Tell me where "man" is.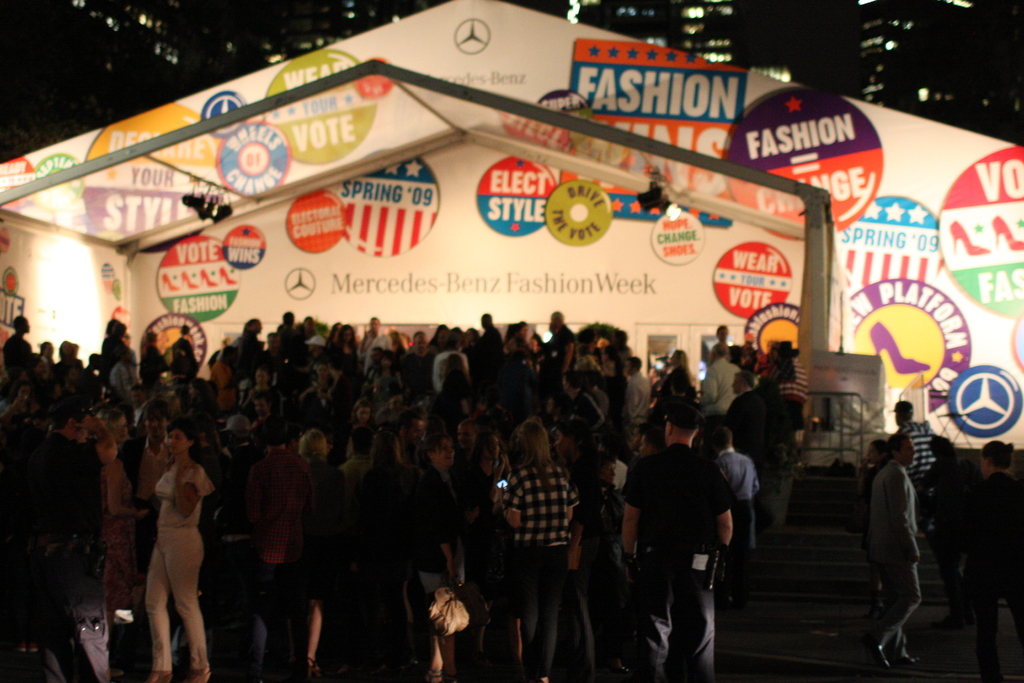
"man" is at 741/333/757/373.
